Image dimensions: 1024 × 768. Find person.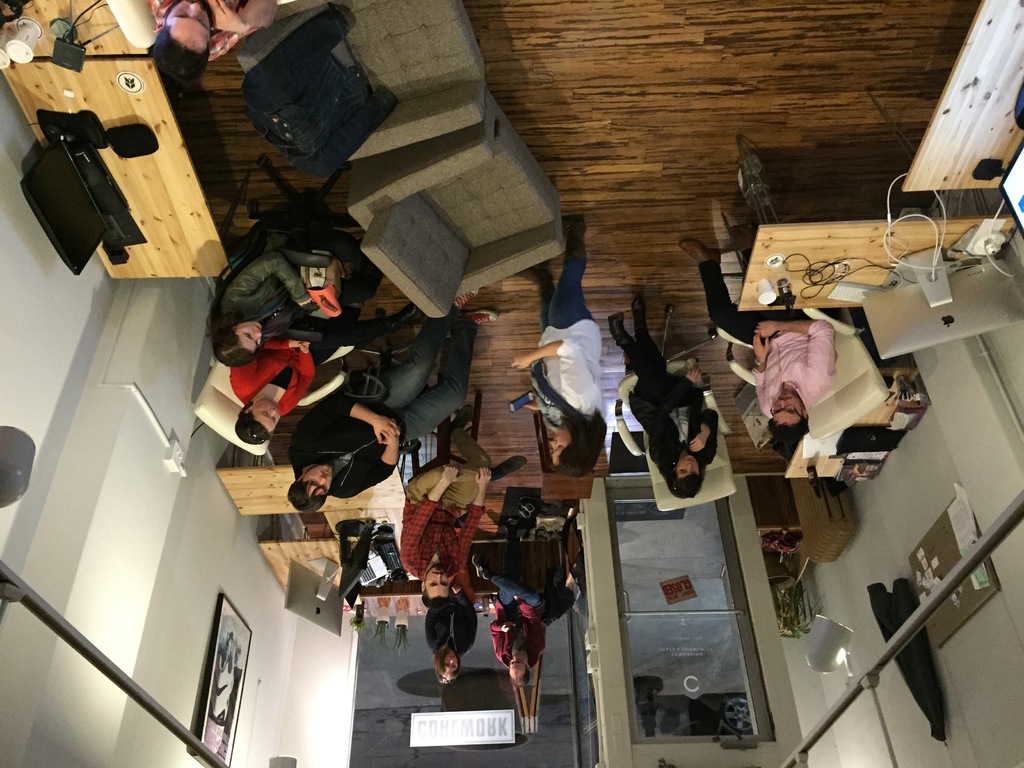
crop(268, 285, 498, 504).
